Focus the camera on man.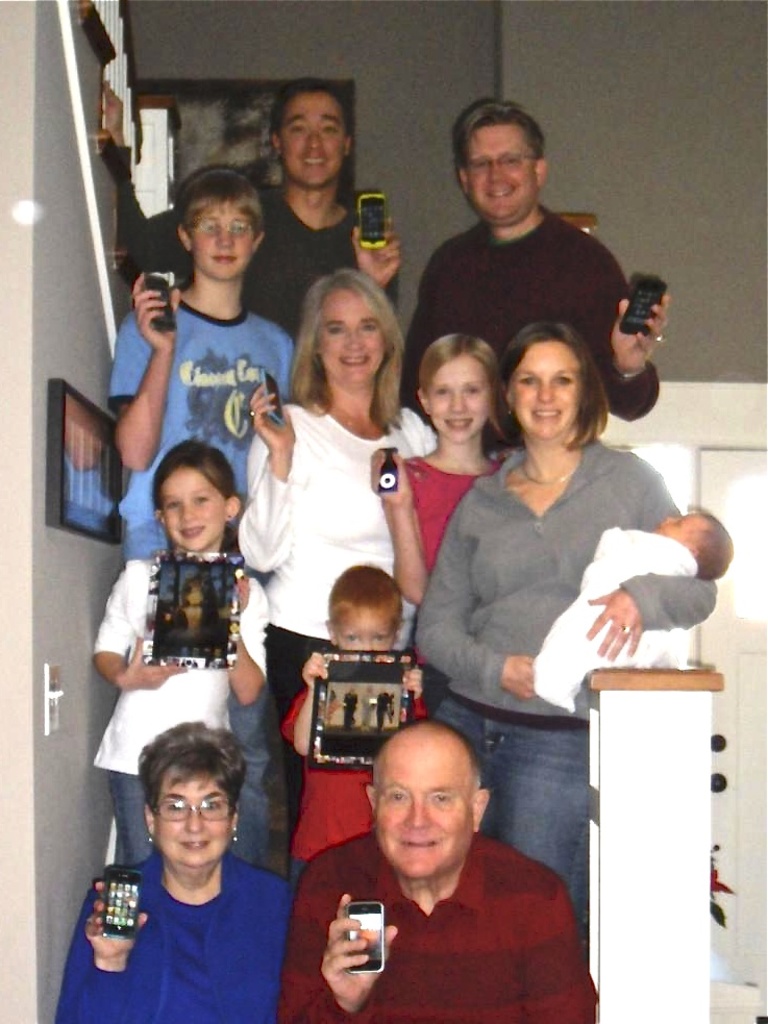
Focus region: Rect(89, 82, 404, 340).
